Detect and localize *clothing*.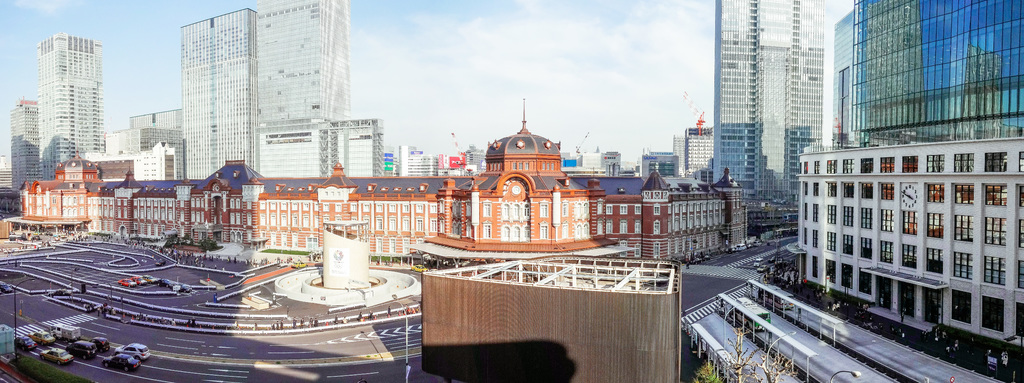
Localized at [185, 319, 191, 331].
